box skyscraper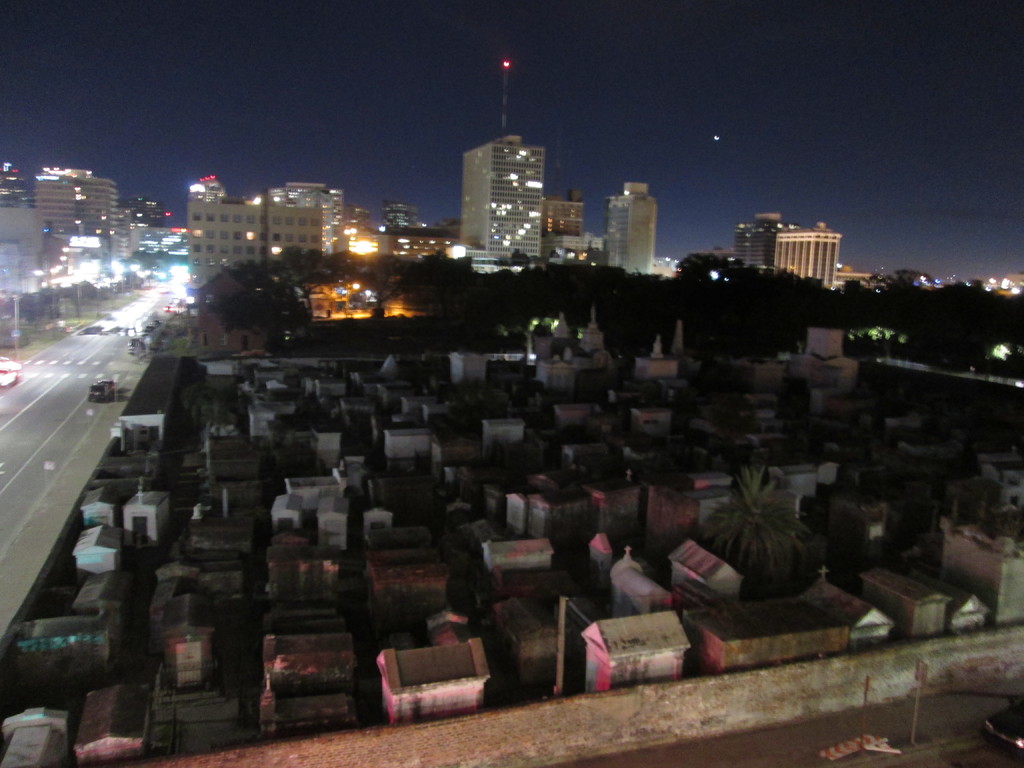
{"x1": 452, "y1": 138, "x2": 538, "y2": 257}
